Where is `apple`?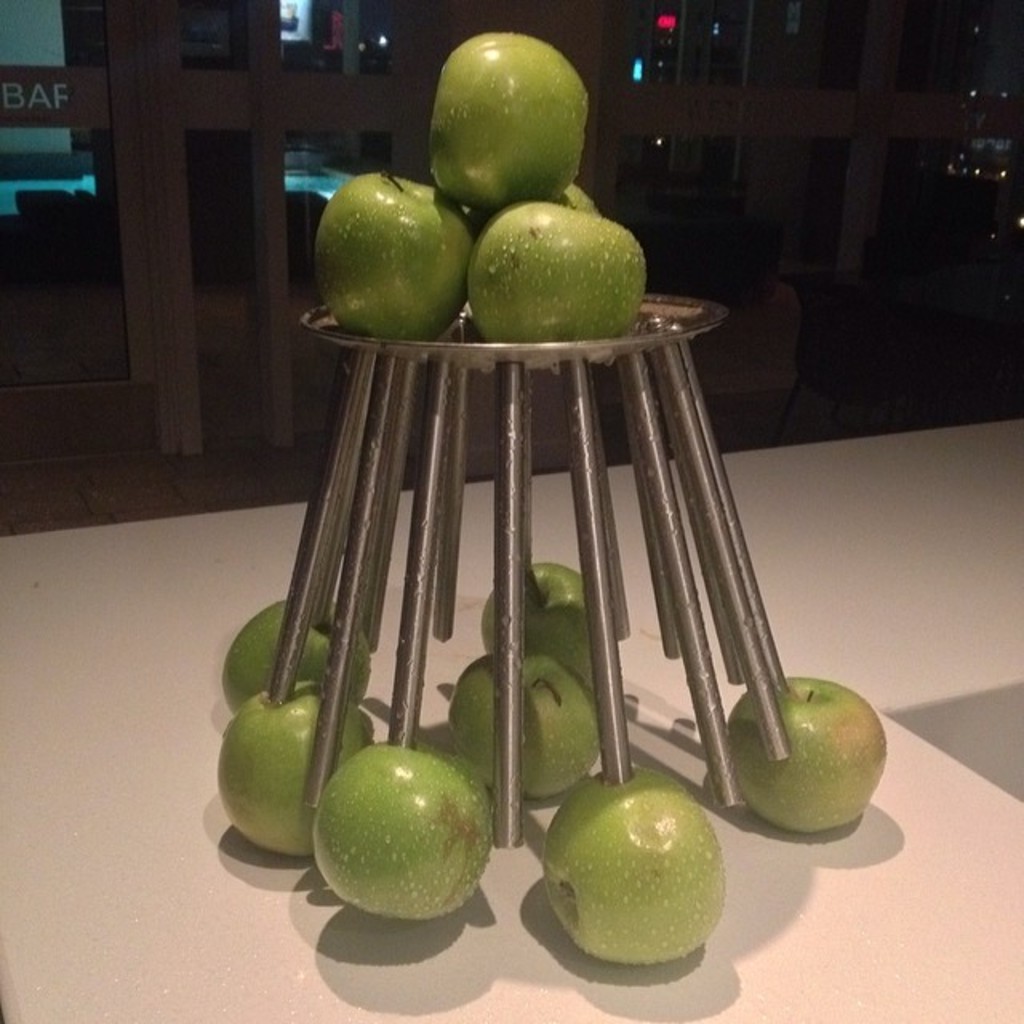
541,762,725,965.
